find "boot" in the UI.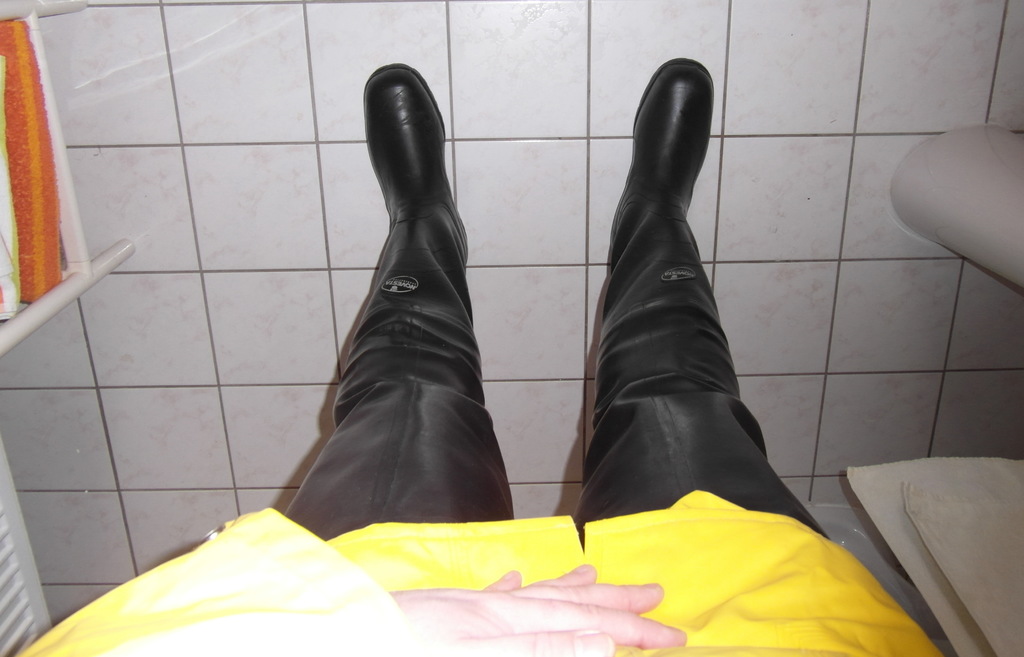
UI element at {"x1": 283, "y1": 60, "x2": 514, "y2": 524}.
